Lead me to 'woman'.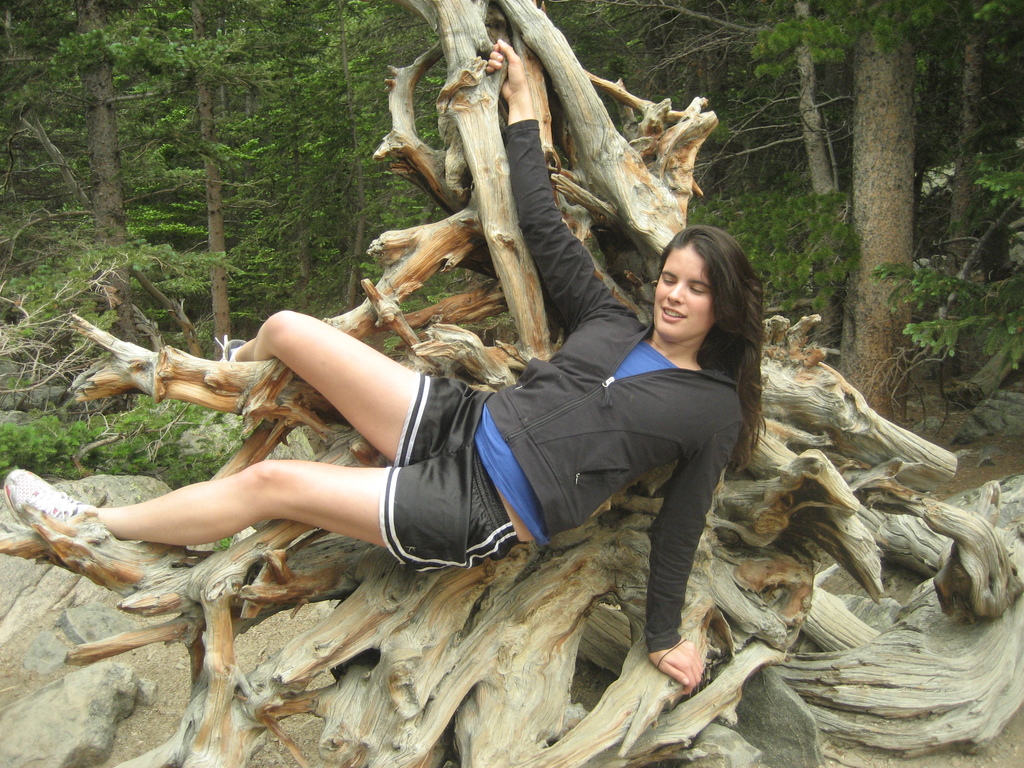
Lead to detection(4, 26, 761, 689).
